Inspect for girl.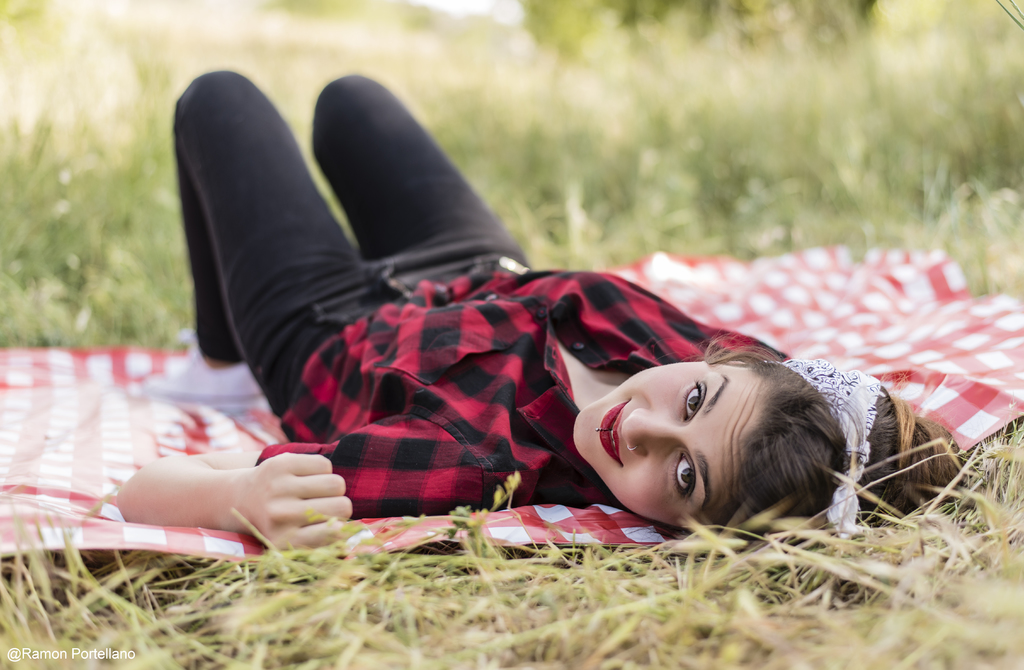
Inspection: box=[113, 67, 962, 553].
